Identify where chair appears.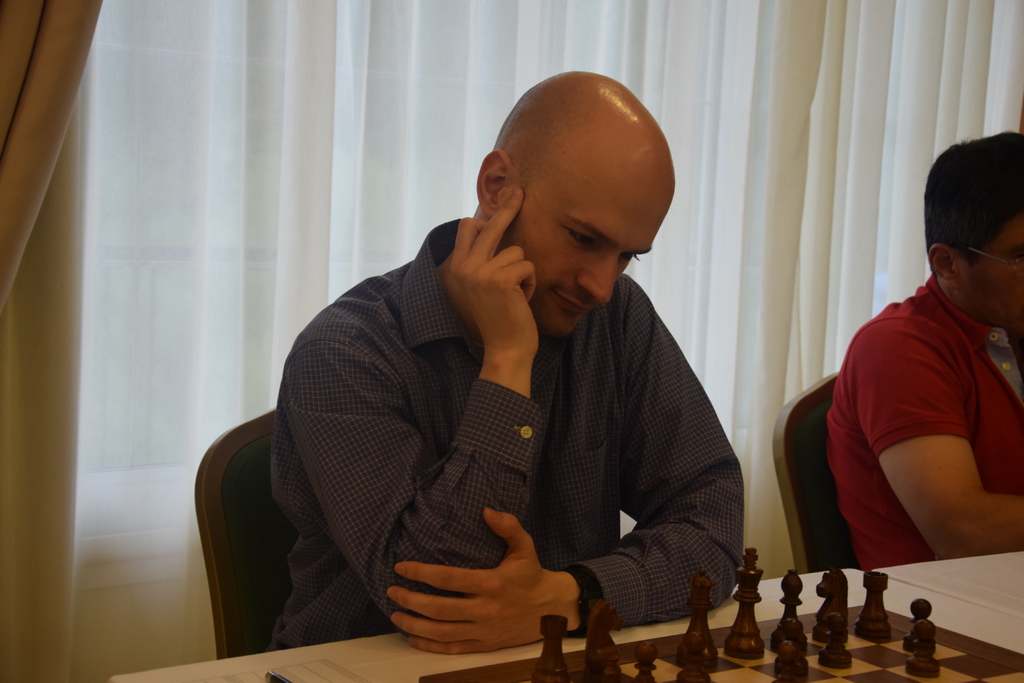
Appears at x1=772 y1=371 x2=864 y2=571.
